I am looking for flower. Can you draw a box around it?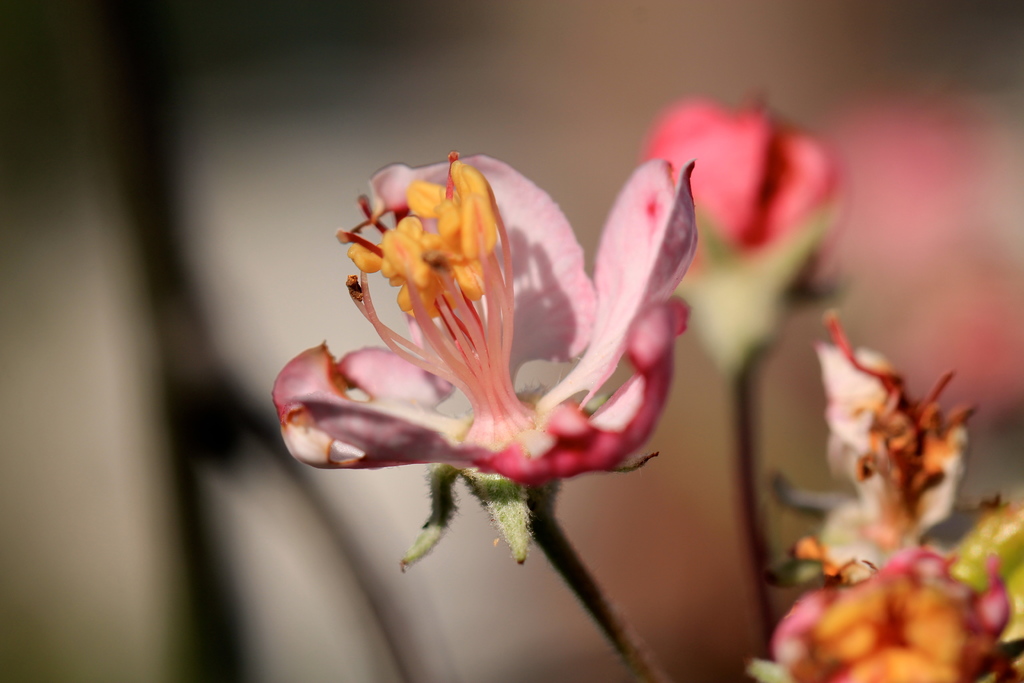
Sure, the bounding box is detection(731, 315, 1023, 682).
